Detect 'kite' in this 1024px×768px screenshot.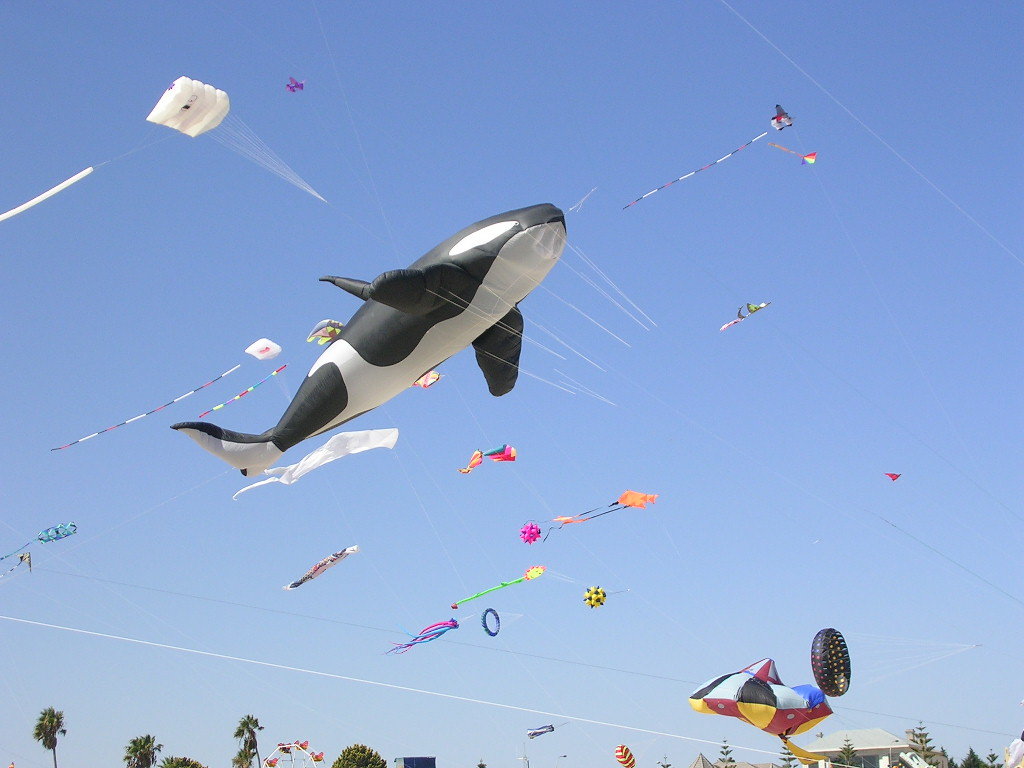
Detection: bbox=(581, 582, 608, 611).
